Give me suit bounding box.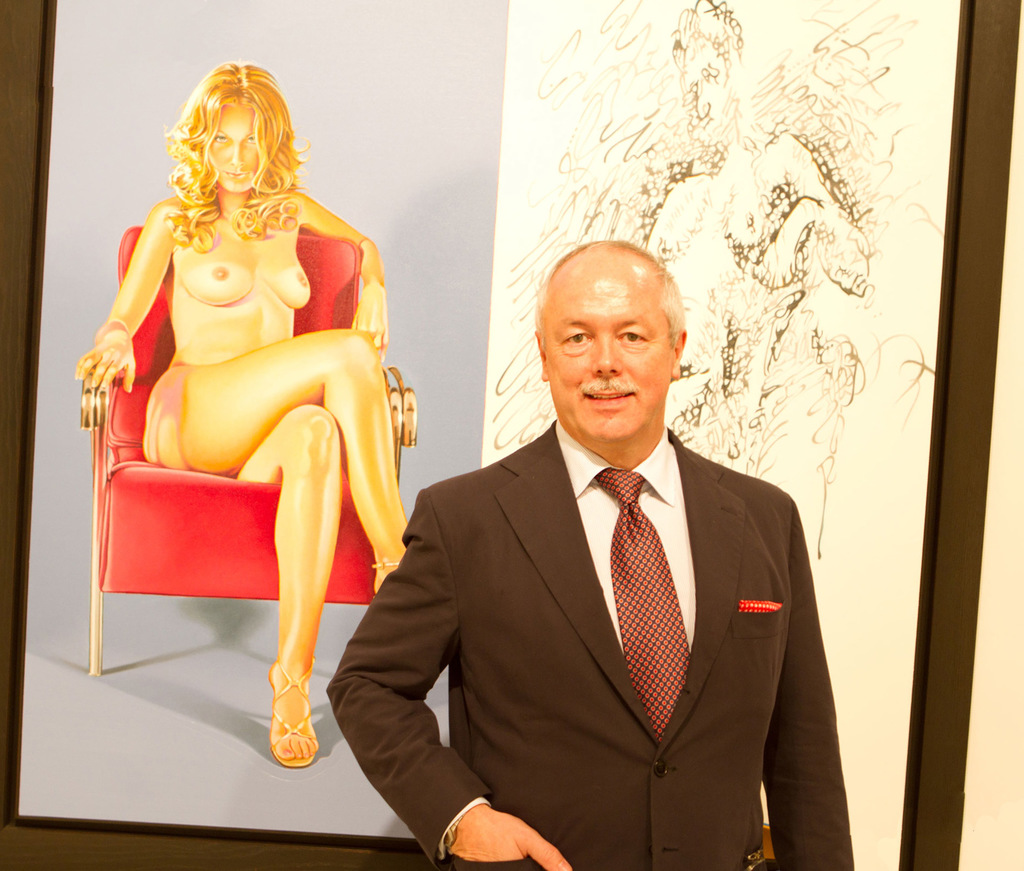
Rect(328, 424, 854, 870).
